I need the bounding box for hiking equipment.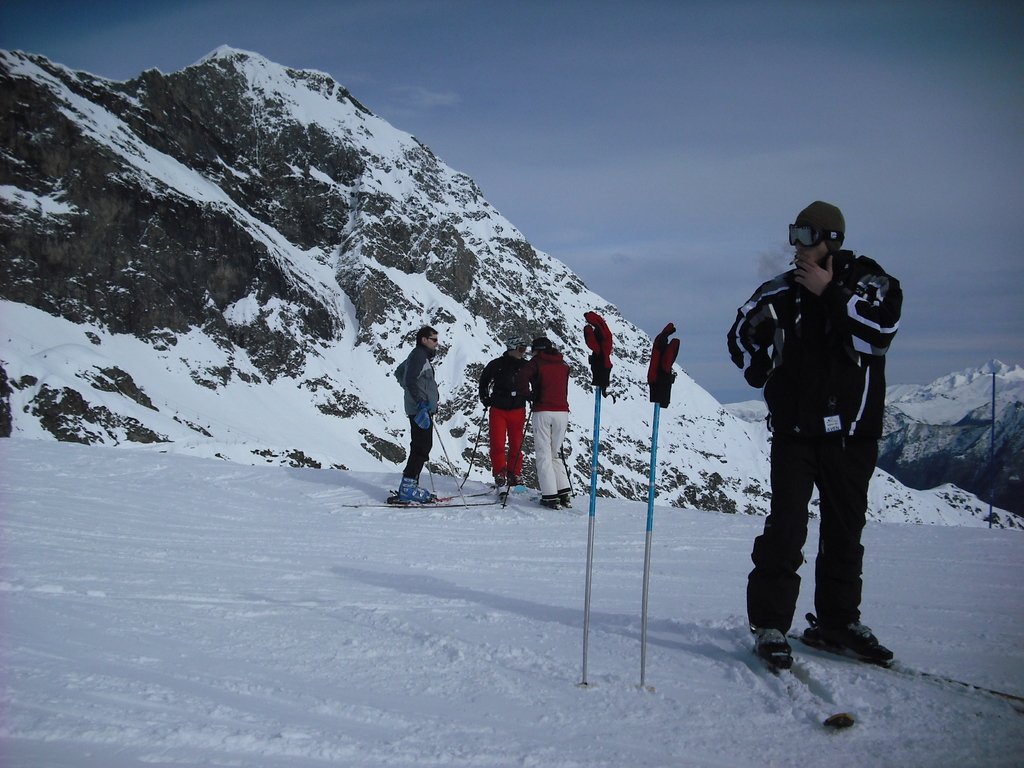
Here it is: bbox=(646, 321, 682, 688).
